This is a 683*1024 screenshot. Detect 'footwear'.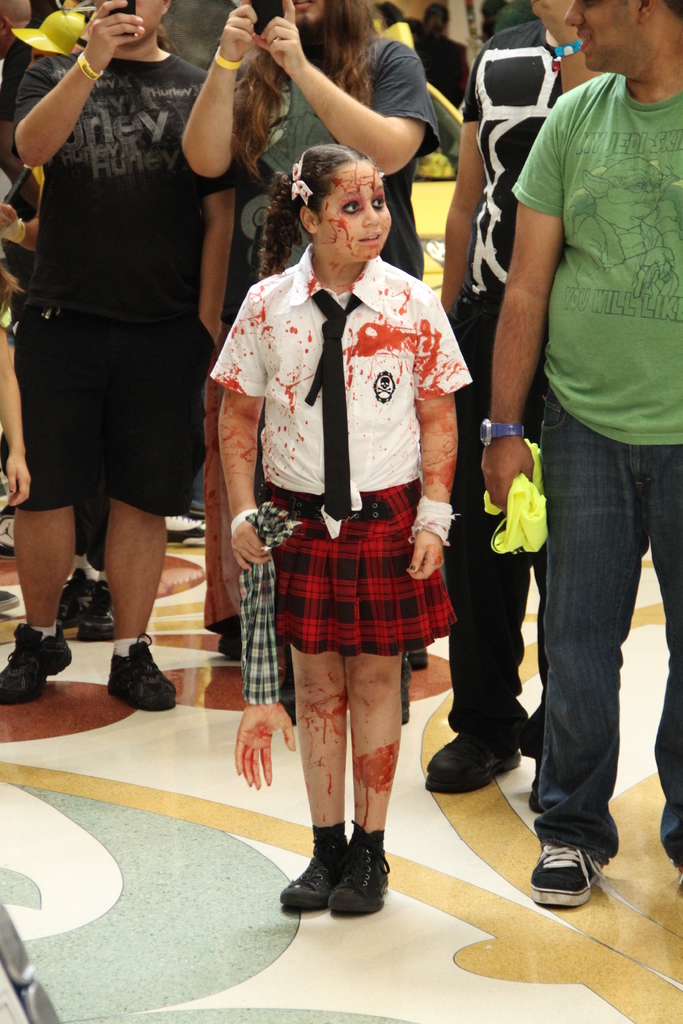
<region>215, 626, 249, 659</region>.
